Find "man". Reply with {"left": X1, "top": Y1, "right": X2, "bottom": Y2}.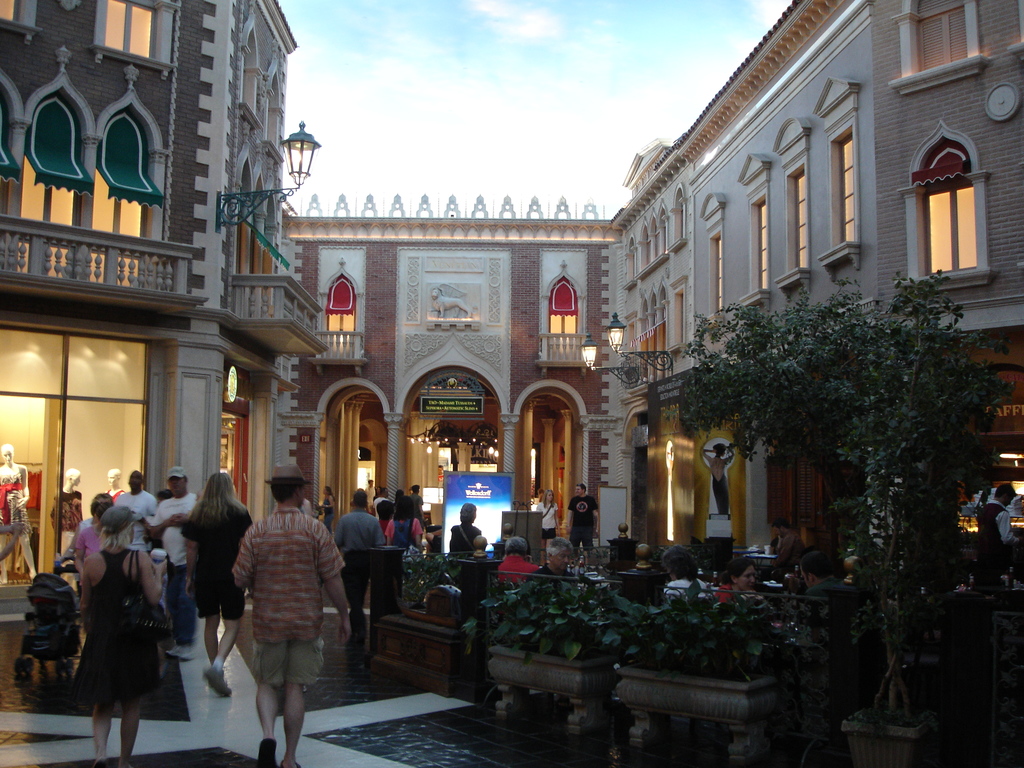
{"left": 112, "top": 468, "right": 157, "bottom": 549}.
